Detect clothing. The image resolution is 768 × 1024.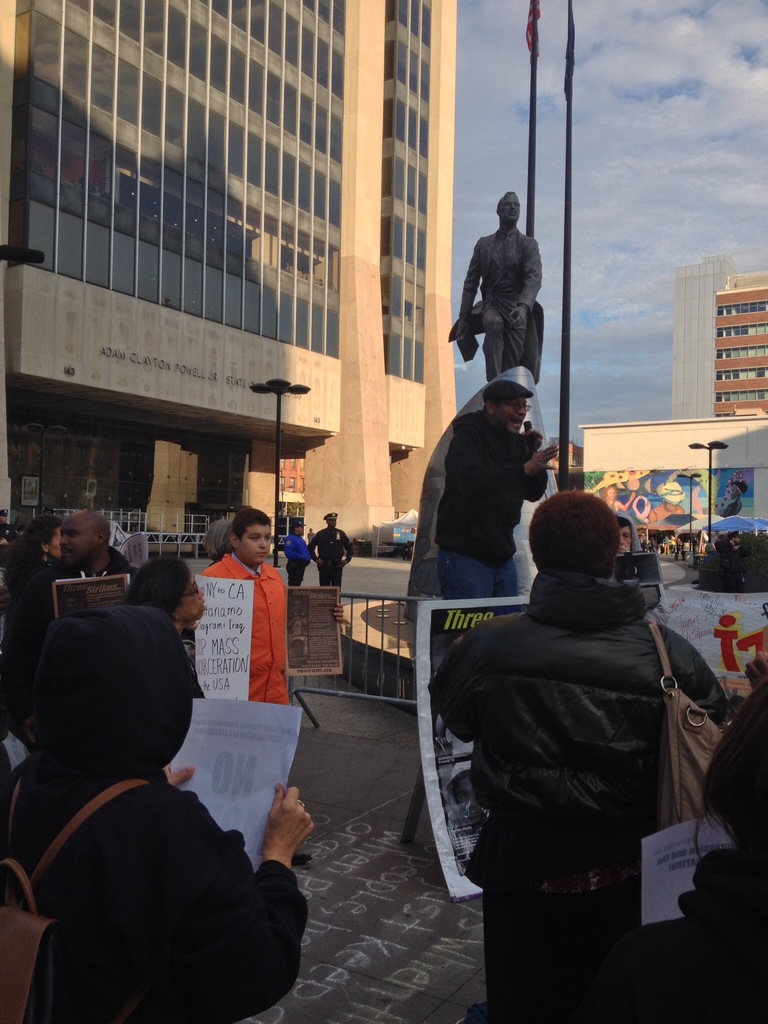
BBox(200, 550, 289, 710).
